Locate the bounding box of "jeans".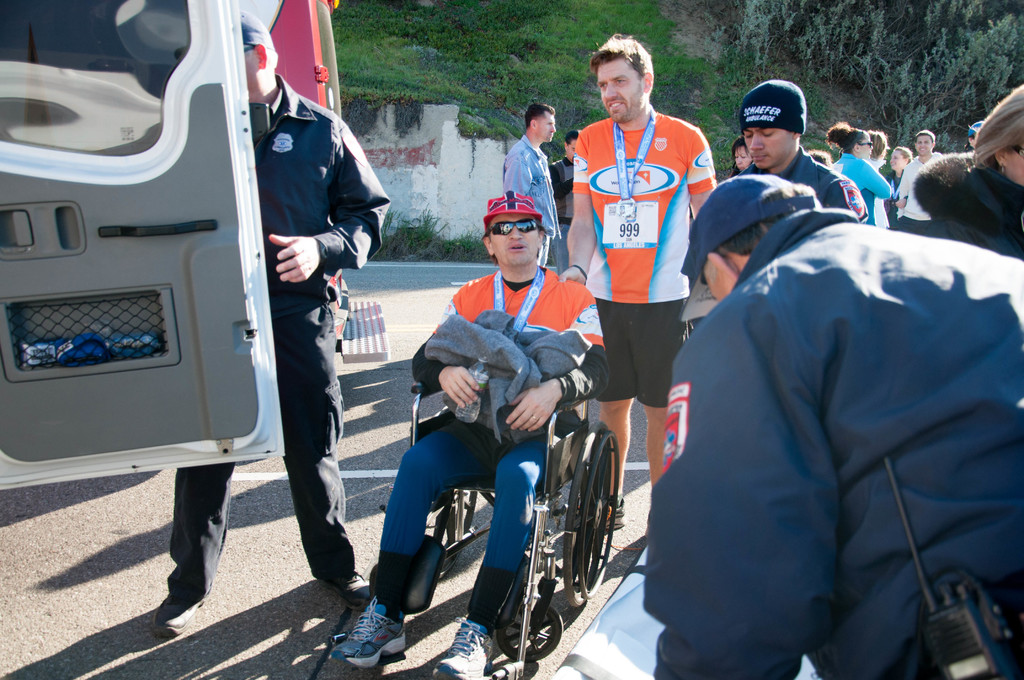
Bounding box: 365:410:549:645.
